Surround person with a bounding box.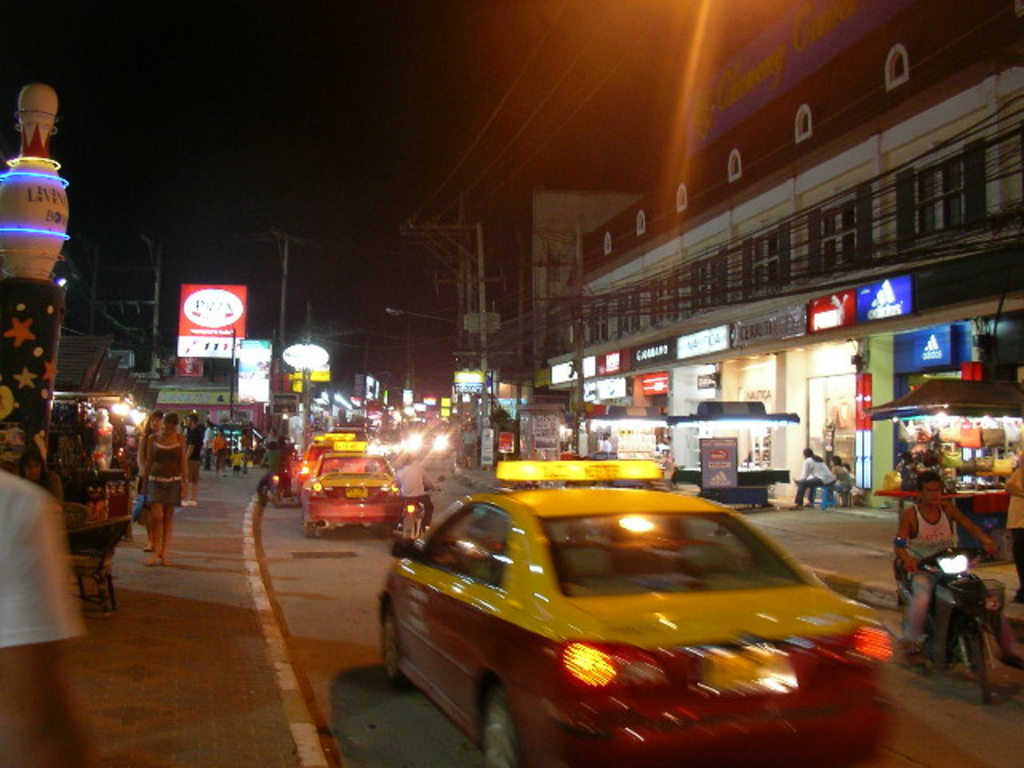
0/466/93/766.
